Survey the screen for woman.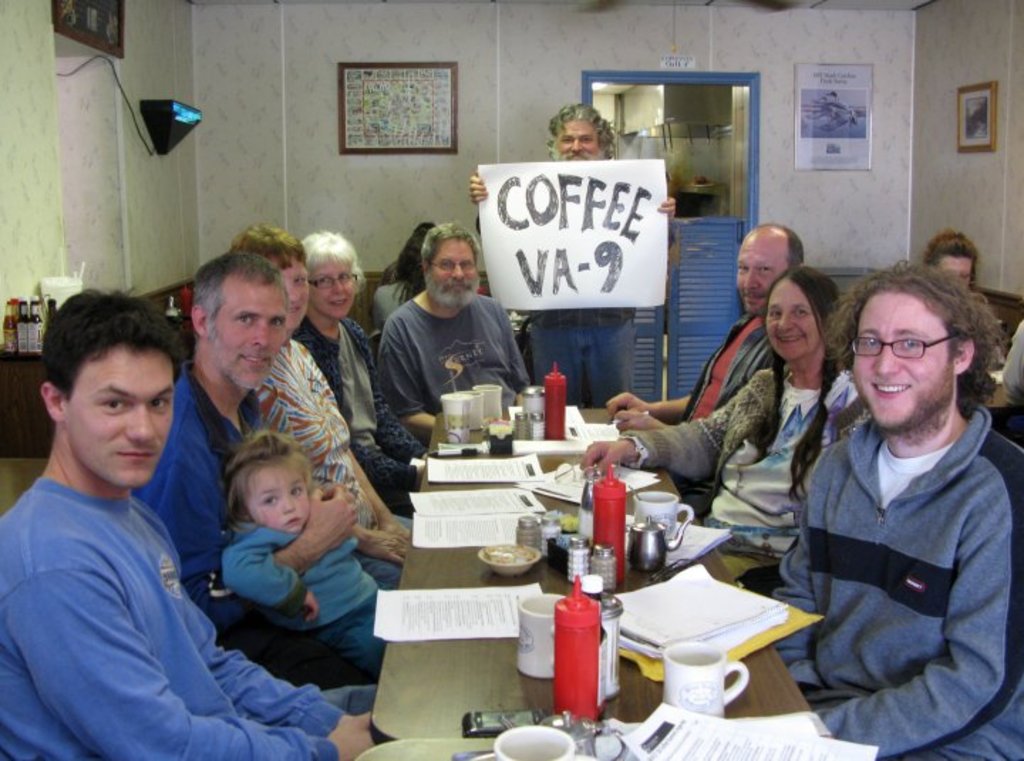
Survey found: (292,225,432,515).
